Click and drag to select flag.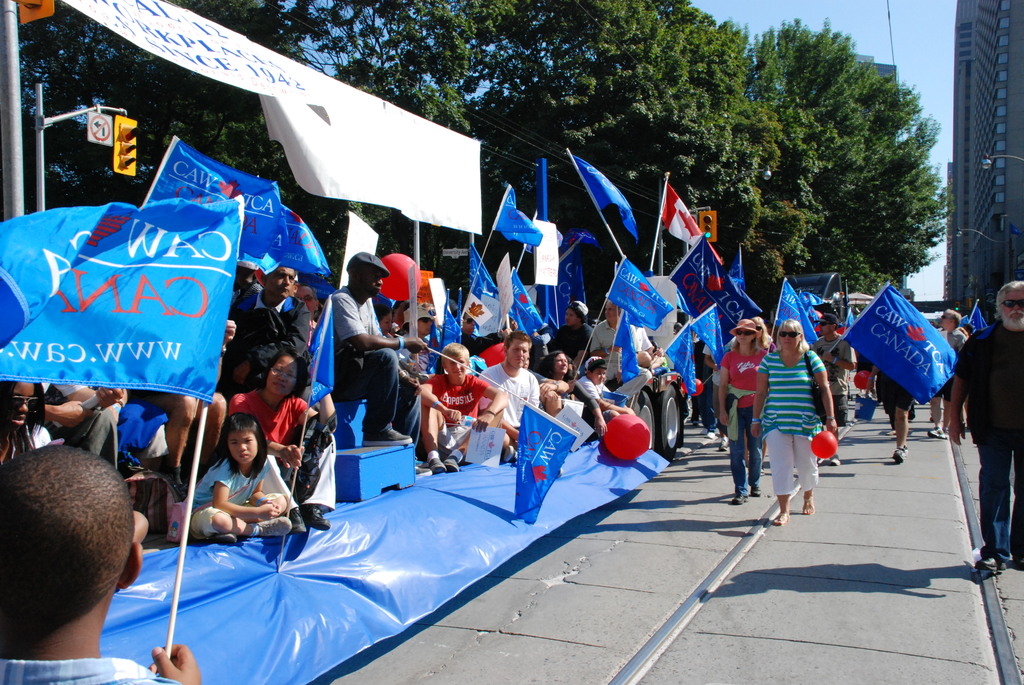
Selection: [left=488, top=182, right=541, bottom=251].
